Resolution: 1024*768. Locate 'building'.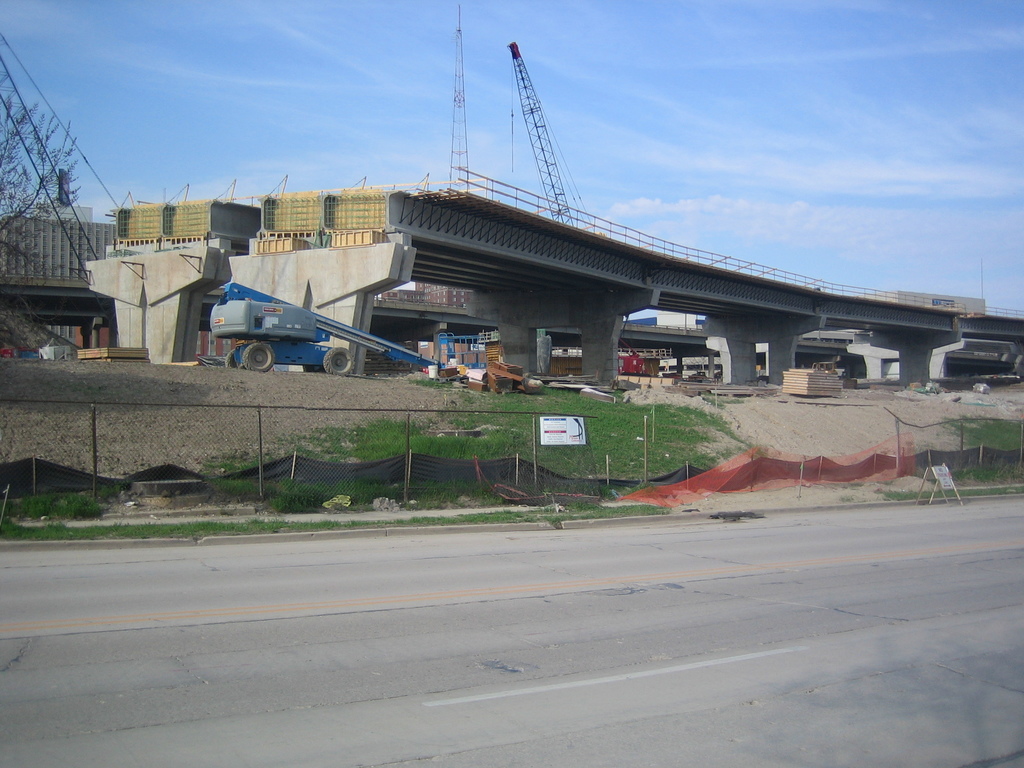
bbox(417, 341, 486, 362).
